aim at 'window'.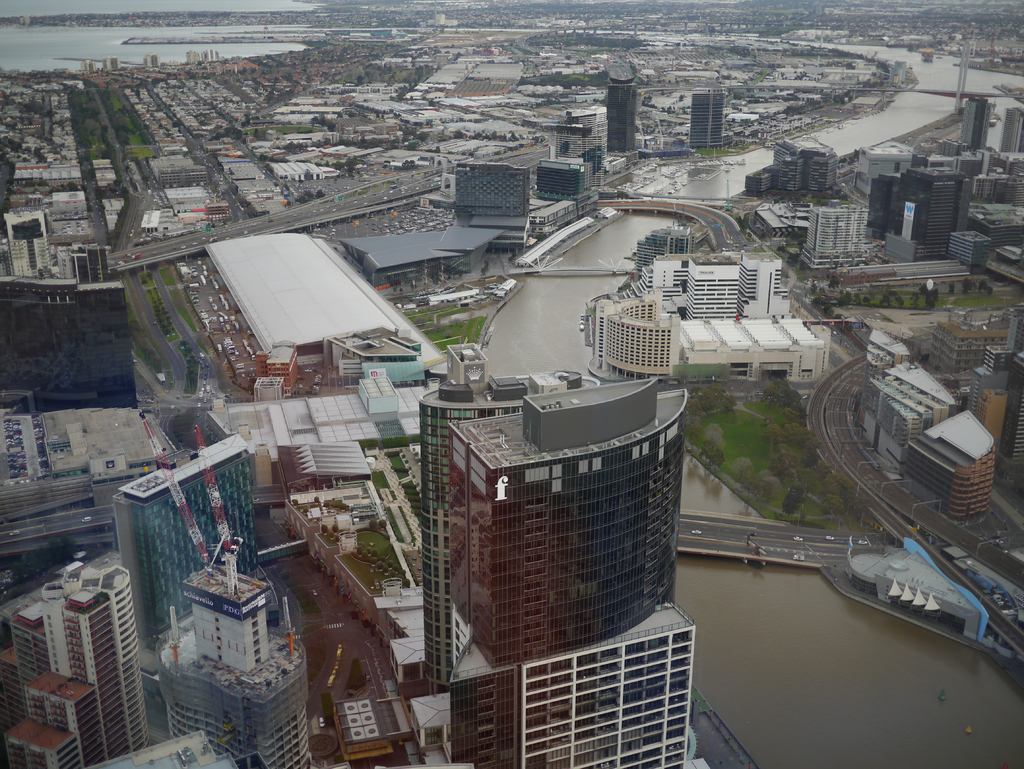
Aimed at pyautogui.locateOnScreen(550, 672, 573, 688).
